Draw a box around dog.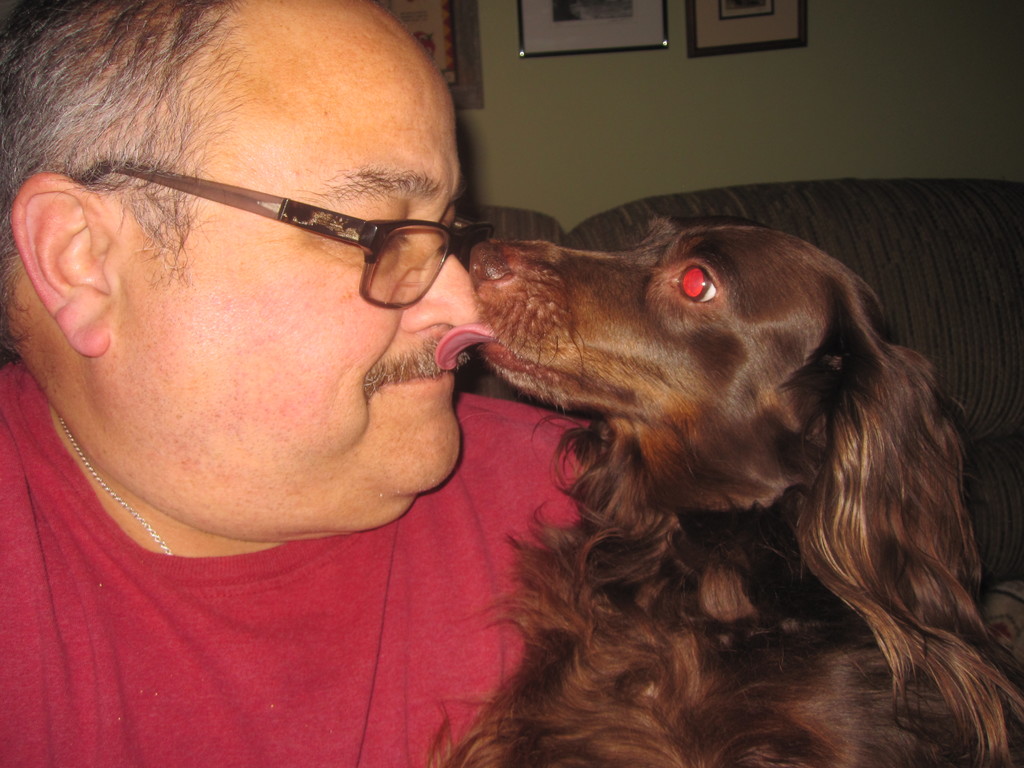
<bbox>420, 237, 1023, 767</bbox>.
